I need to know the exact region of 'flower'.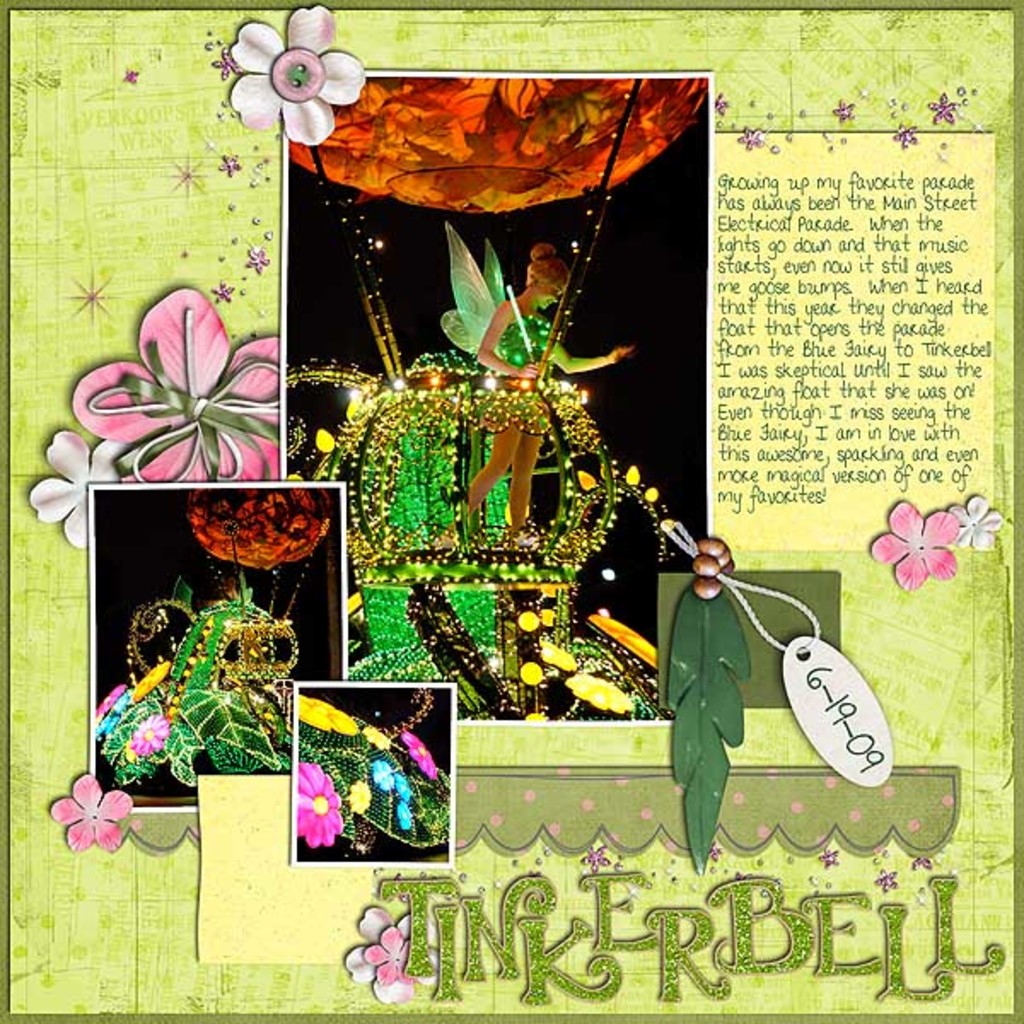
Region: 27/302/305/582.
